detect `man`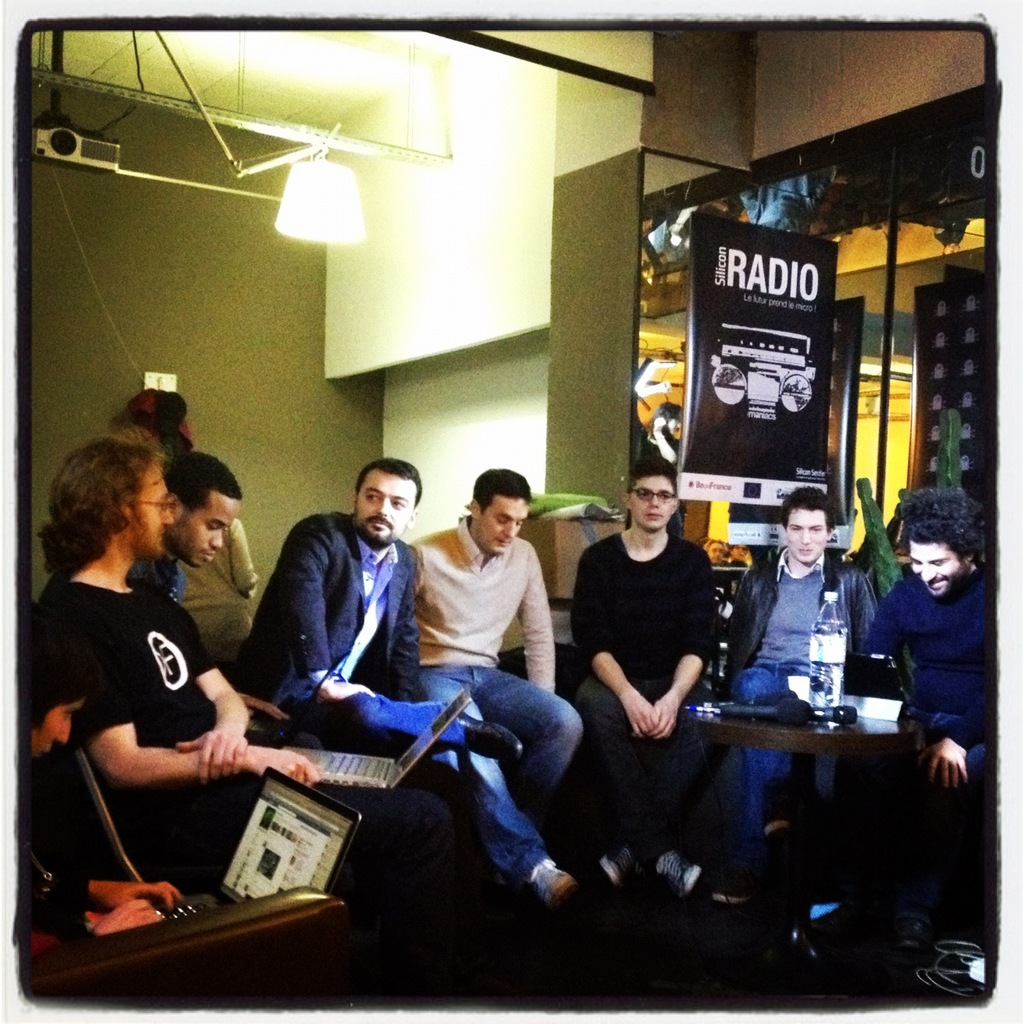
30:428:482:908
